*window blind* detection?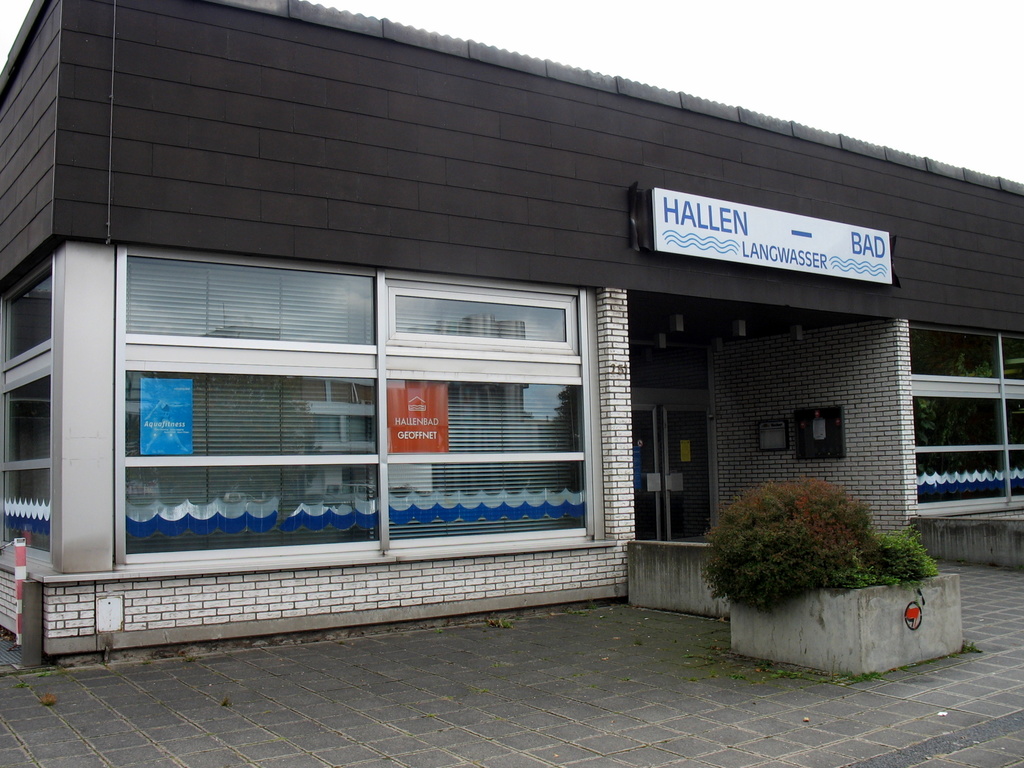
bbox=[123, 257, 583, 556]
